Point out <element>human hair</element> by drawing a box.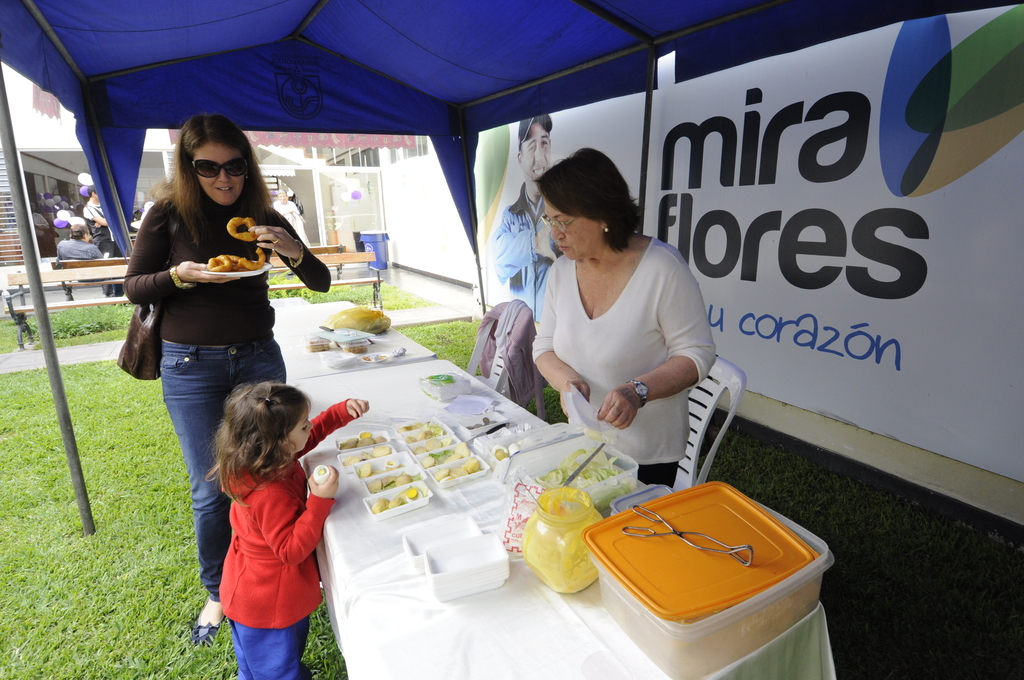
67:222:89:242.
